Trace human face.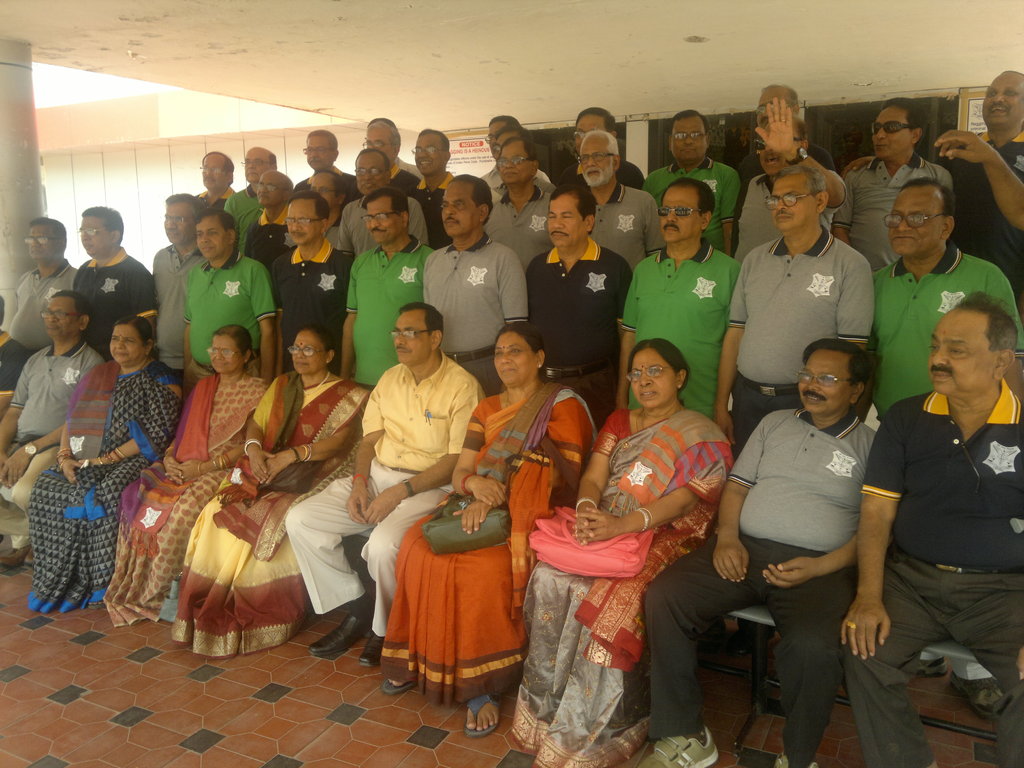
Traced to select_region(441, 181, 481, 236).
